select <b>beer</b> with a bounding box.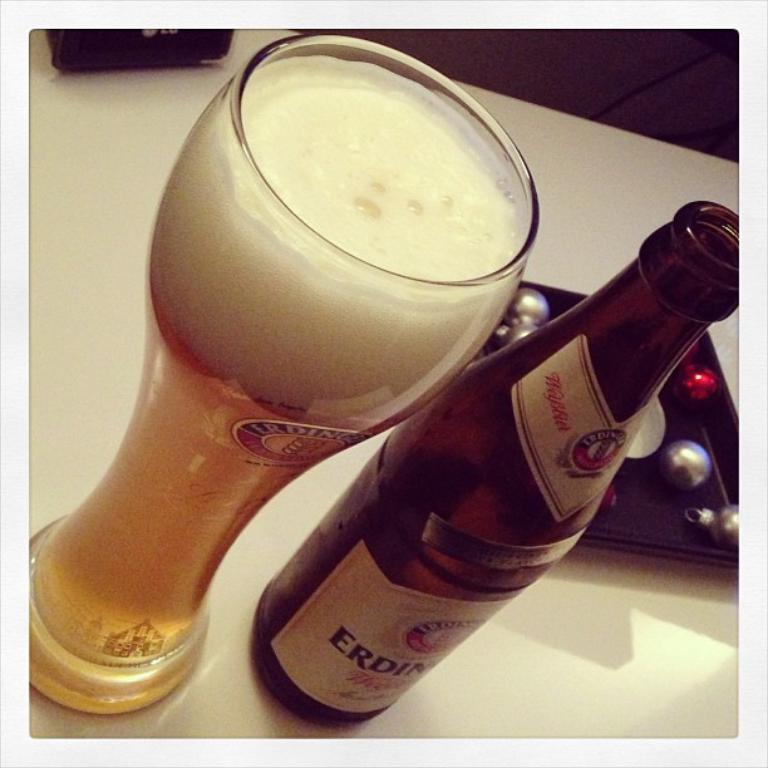
x1=261 y1=186 x2=738 y2=720.
